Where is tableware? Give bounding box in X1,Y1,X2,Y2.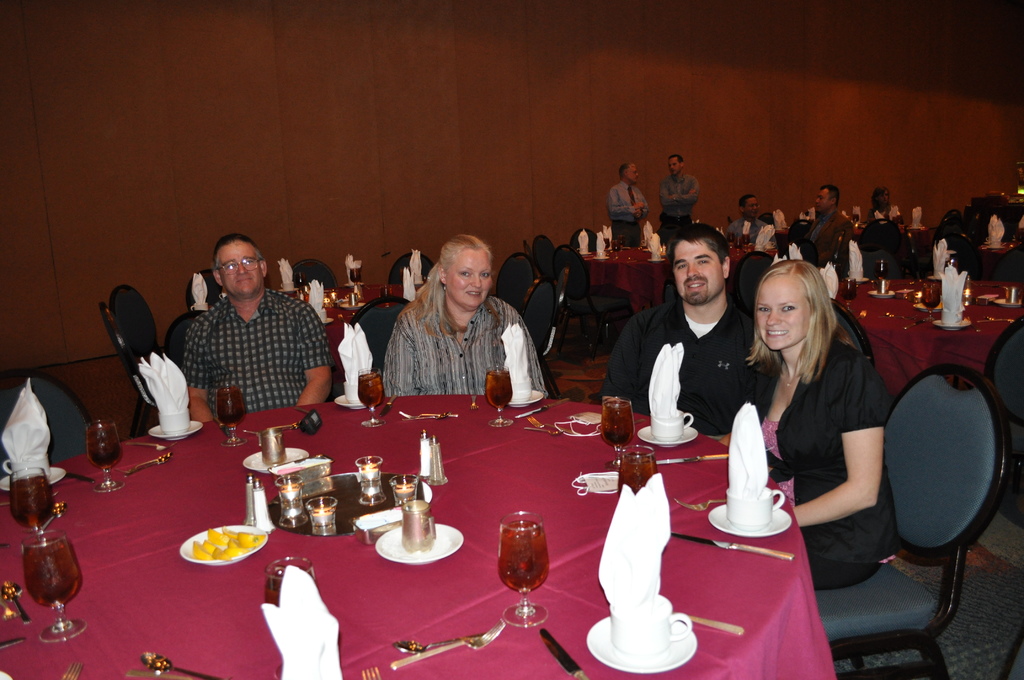
0,635,24,648.
